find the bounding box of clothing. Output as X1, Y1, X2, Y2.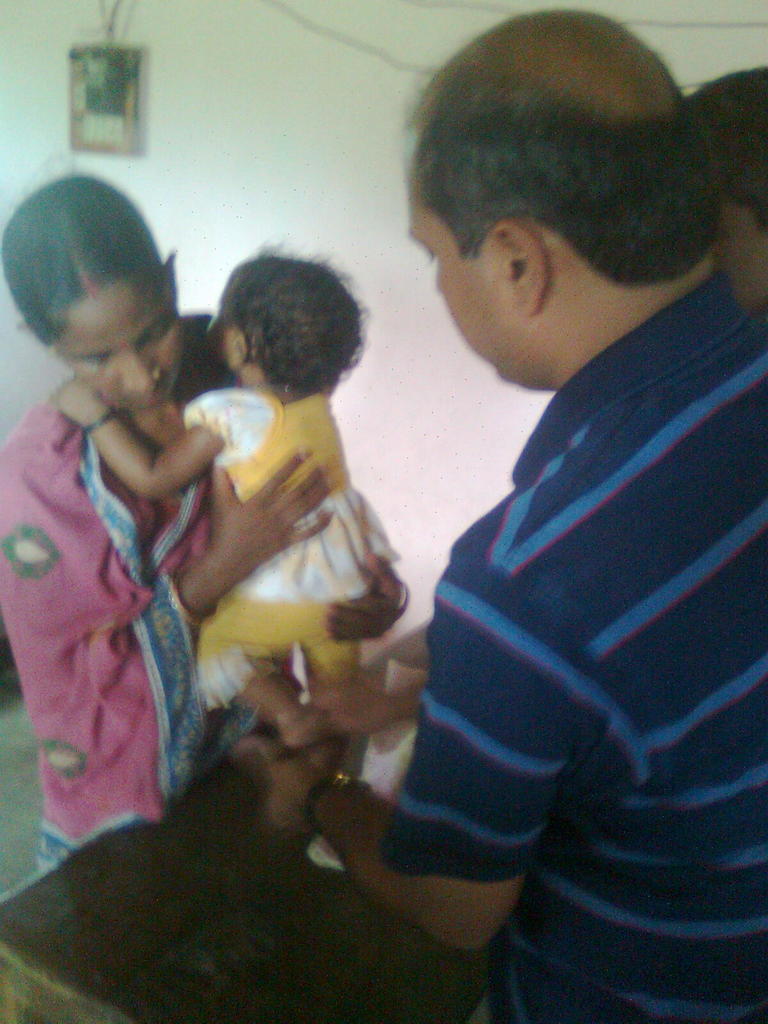
195, 397, 413, 700.
